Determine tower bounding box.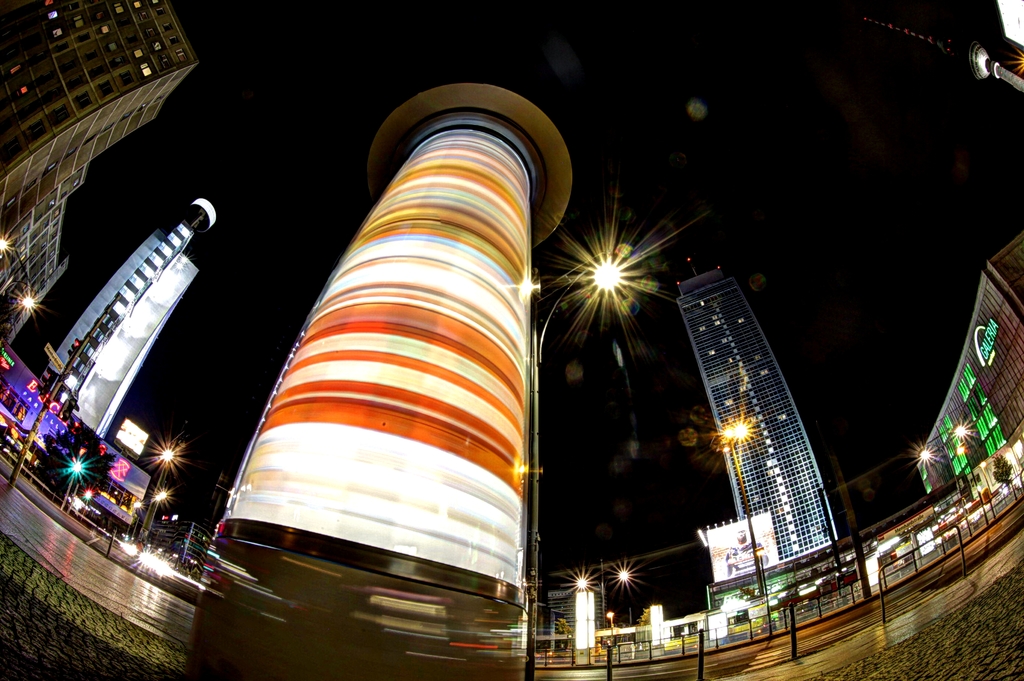
Determined: box=[45, 195, 205, 430].
